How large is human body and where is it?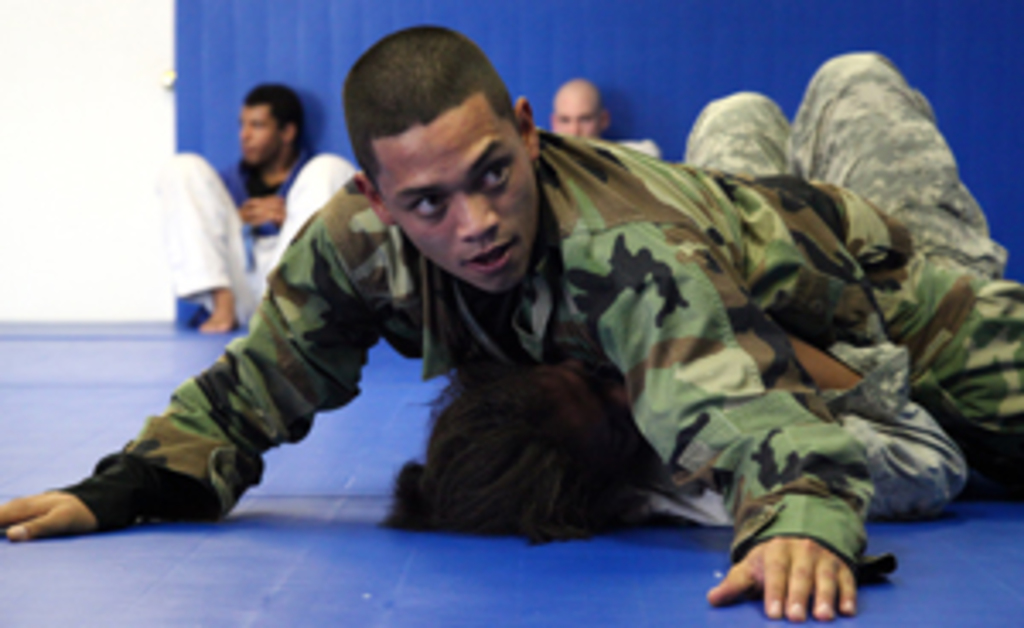
Bounding box: bbox(68, 65, 942, 522).
